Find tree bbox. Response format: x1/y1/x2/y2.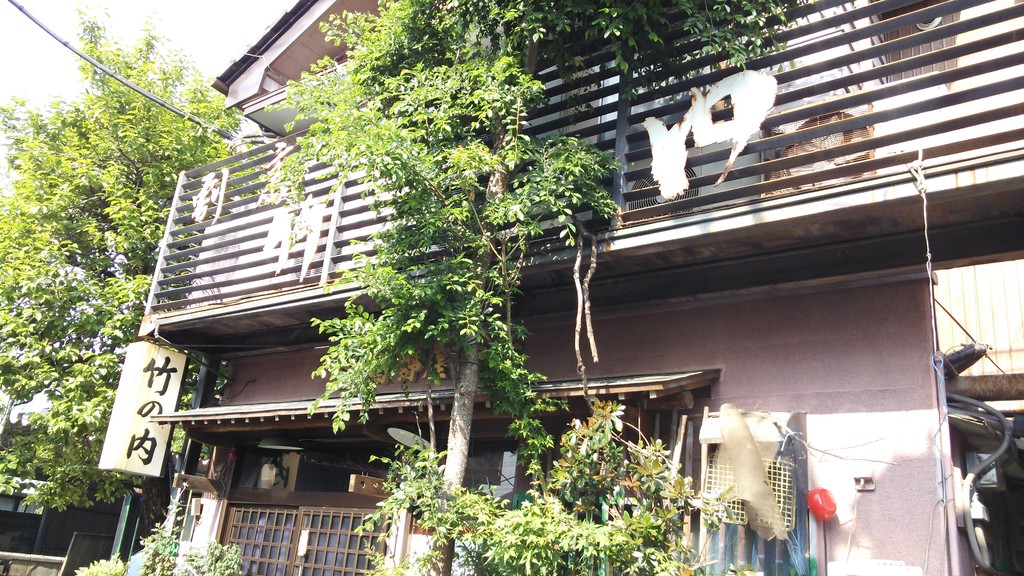
0/0/244/538.
